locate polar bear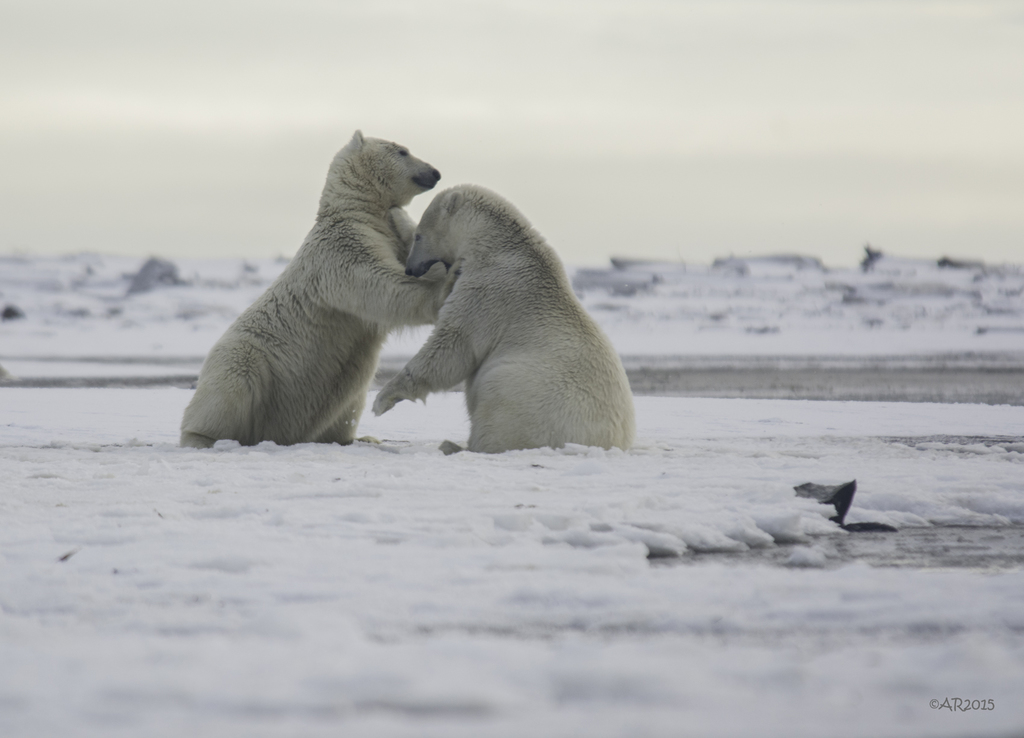
Rect(176, 126, 456, 448)
